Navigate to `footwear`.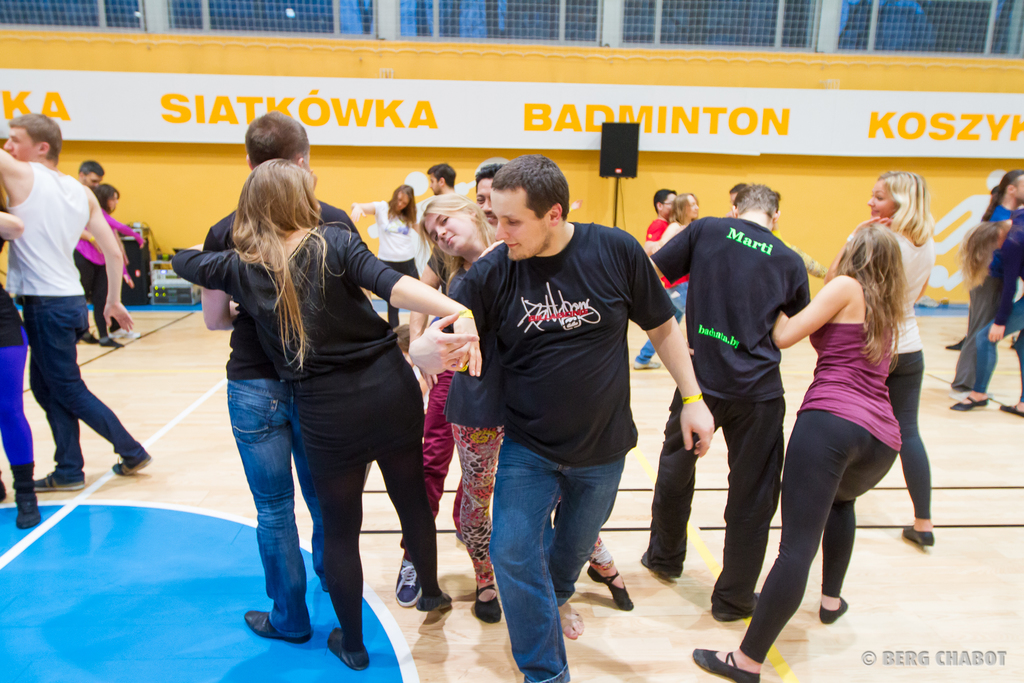
Navigation target: Rect(588, 567, 634, 609).
